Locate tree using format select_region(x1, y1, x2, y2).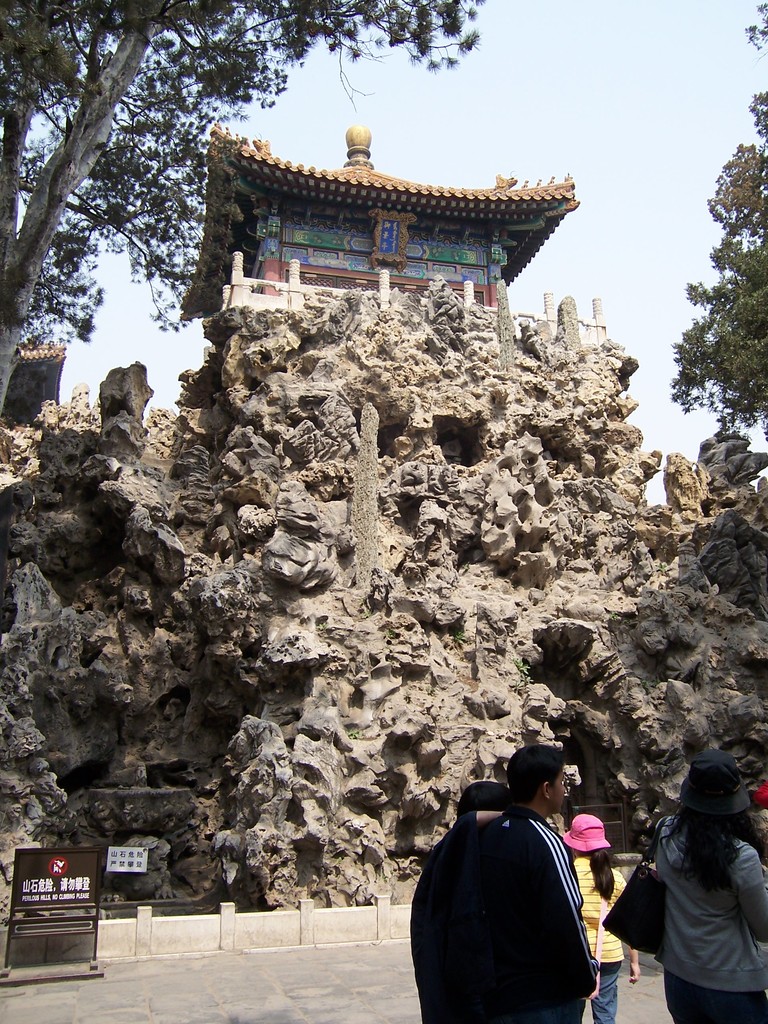
select_region(0, 0, 477, 416).
